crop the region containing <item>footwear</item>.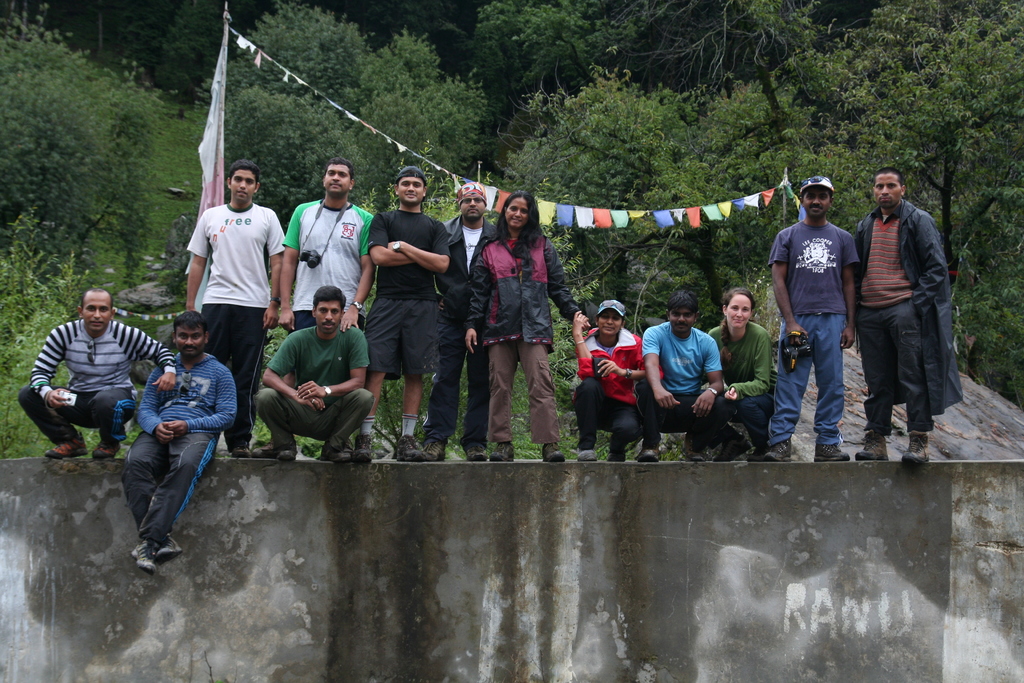
Crop region: {"x1": 683, "y1": 438, "x2": 703, "y2": 459}.
